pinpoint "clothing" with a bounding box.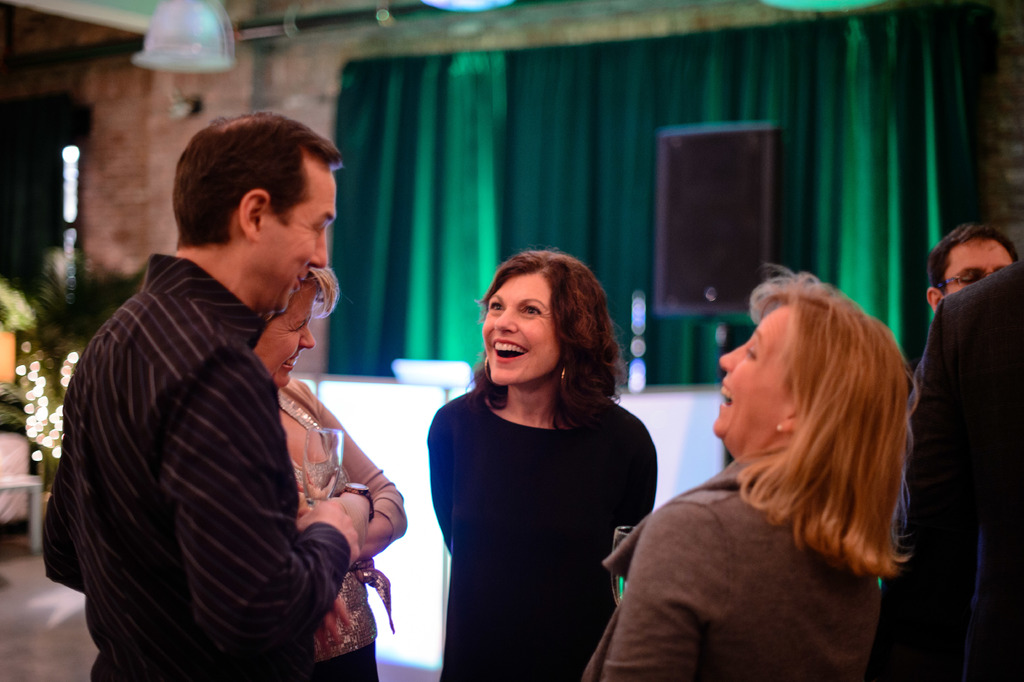
<region>581, 454, 860, 681</region>.
